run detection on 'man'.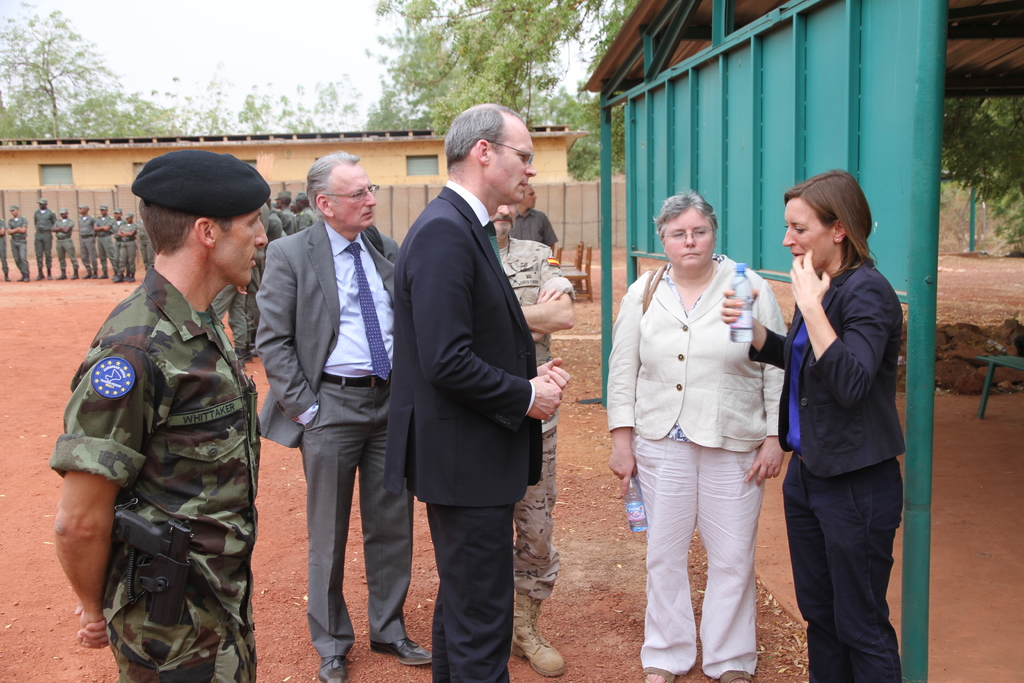
Result: box=[372, 94, 578, 682].
